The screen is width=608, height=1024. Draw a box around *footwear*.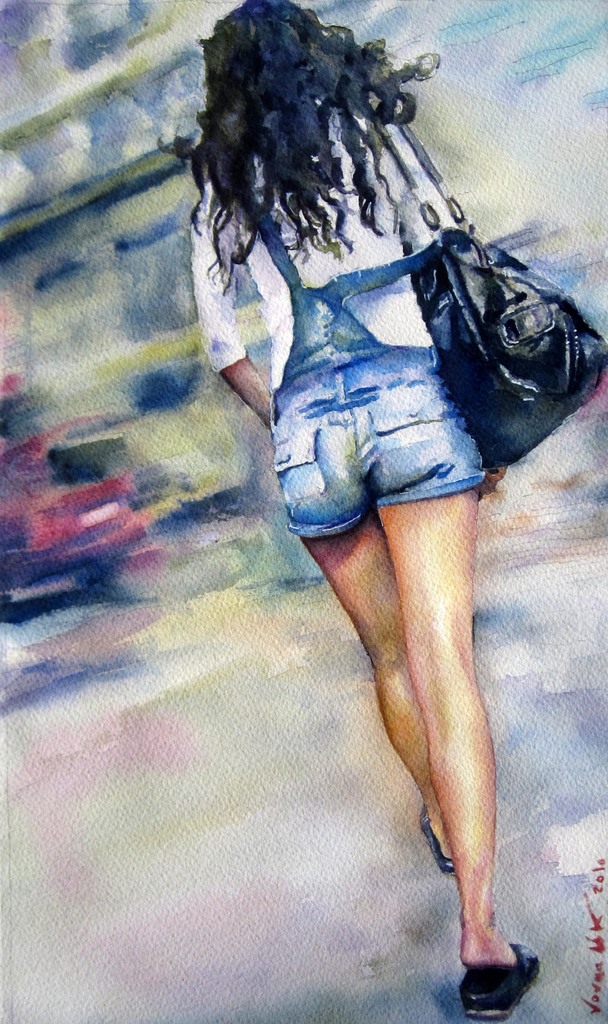
box(412, 803, 457, 883).
